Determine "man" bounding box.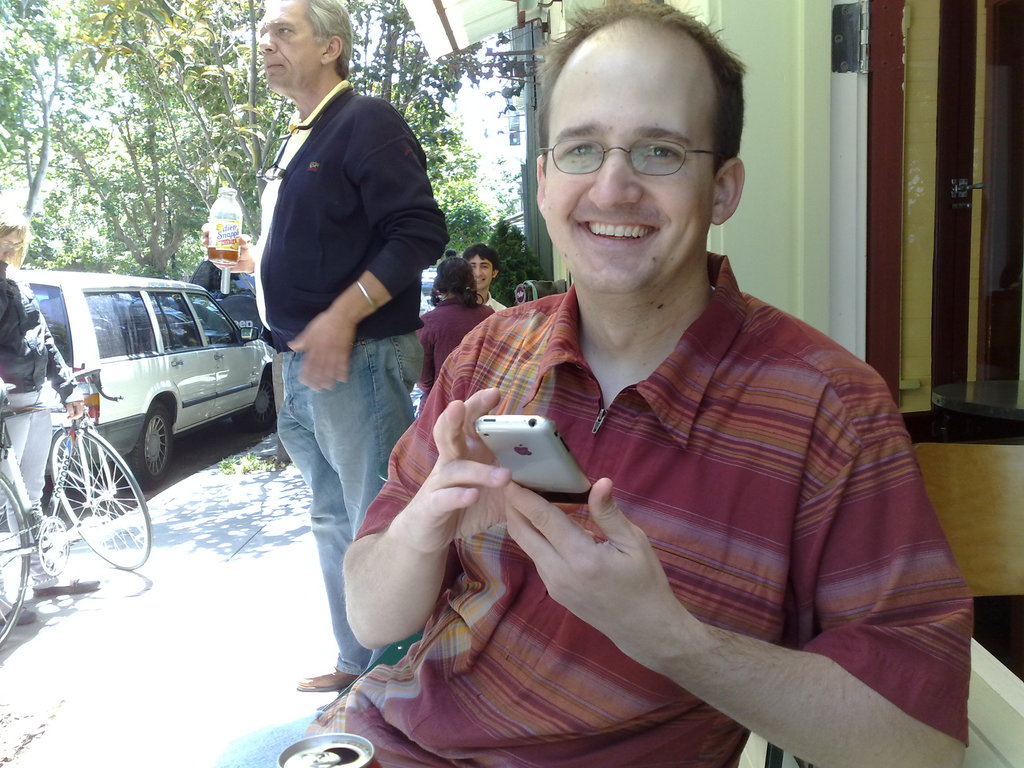
Determined: {"x1": 197, "y1": 0, "x2": 452, "y2": 693}.
